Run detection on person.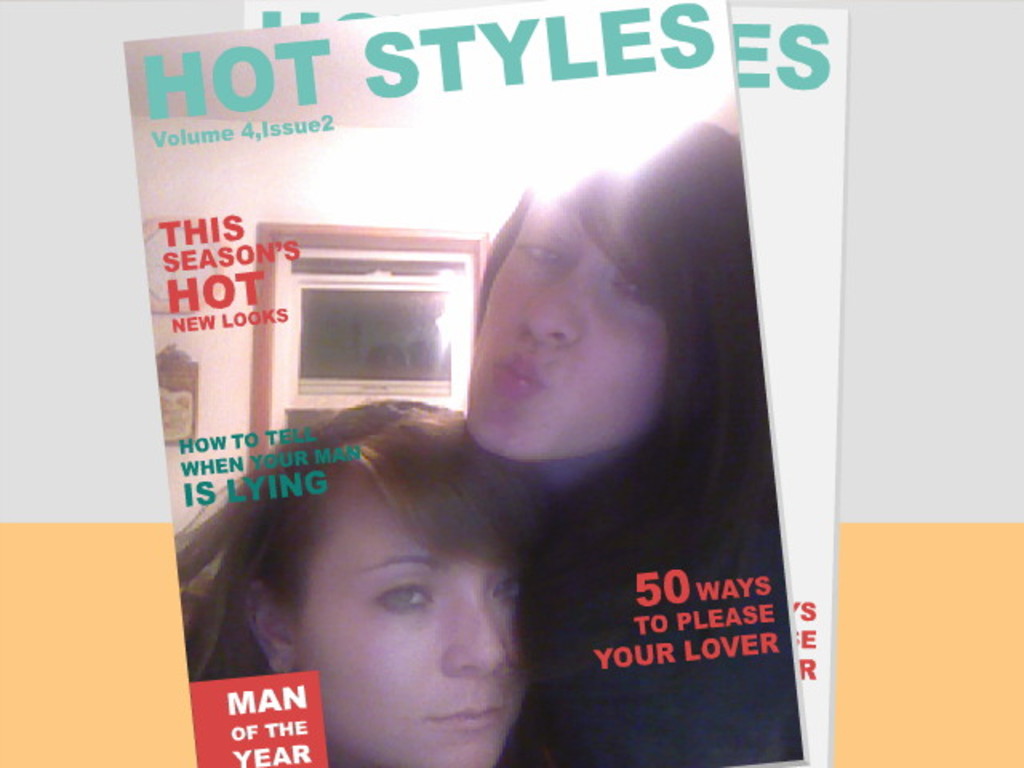
Result: 426:134:762:698.
